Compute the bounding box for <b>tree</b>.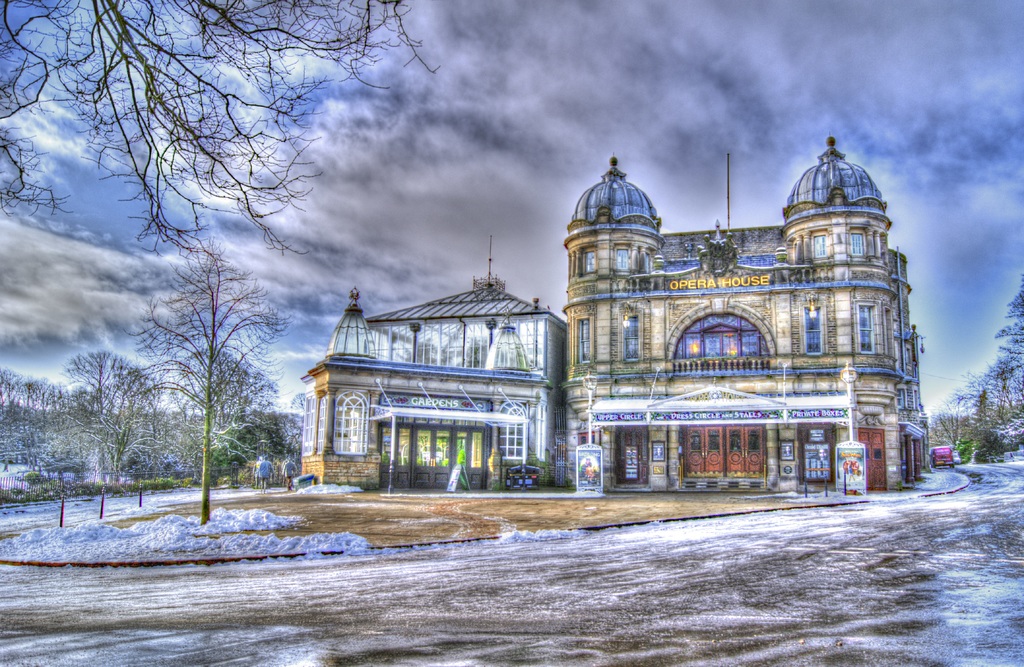
crop(118, 235, 299, 541).
